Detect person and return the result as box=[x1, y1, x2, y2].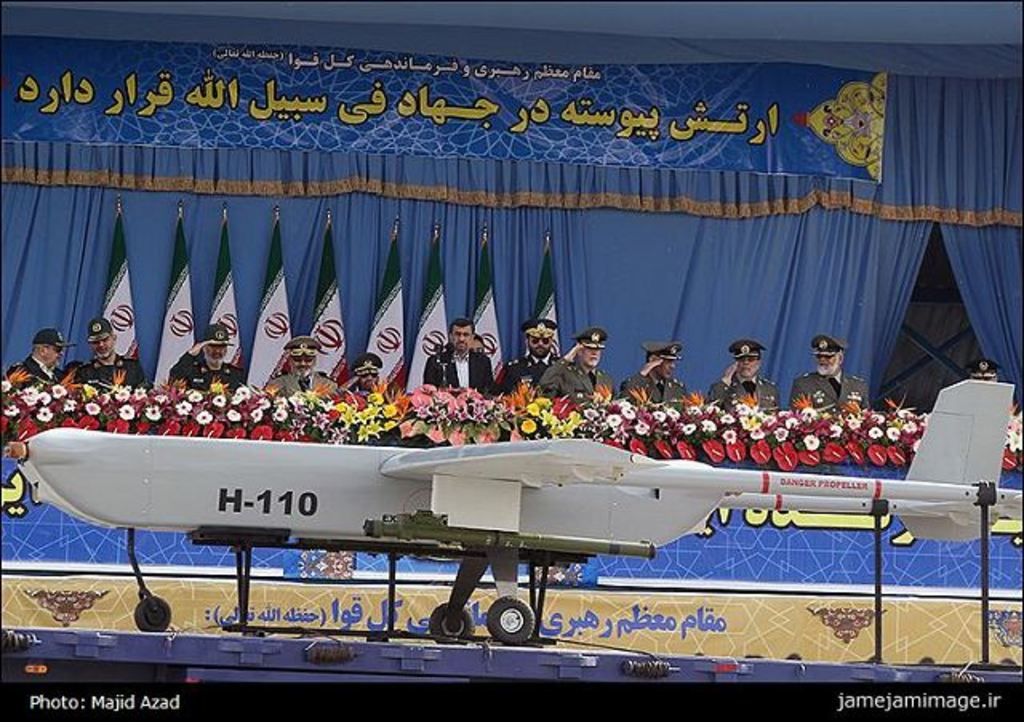
box=[259, 339, 333, 402].
